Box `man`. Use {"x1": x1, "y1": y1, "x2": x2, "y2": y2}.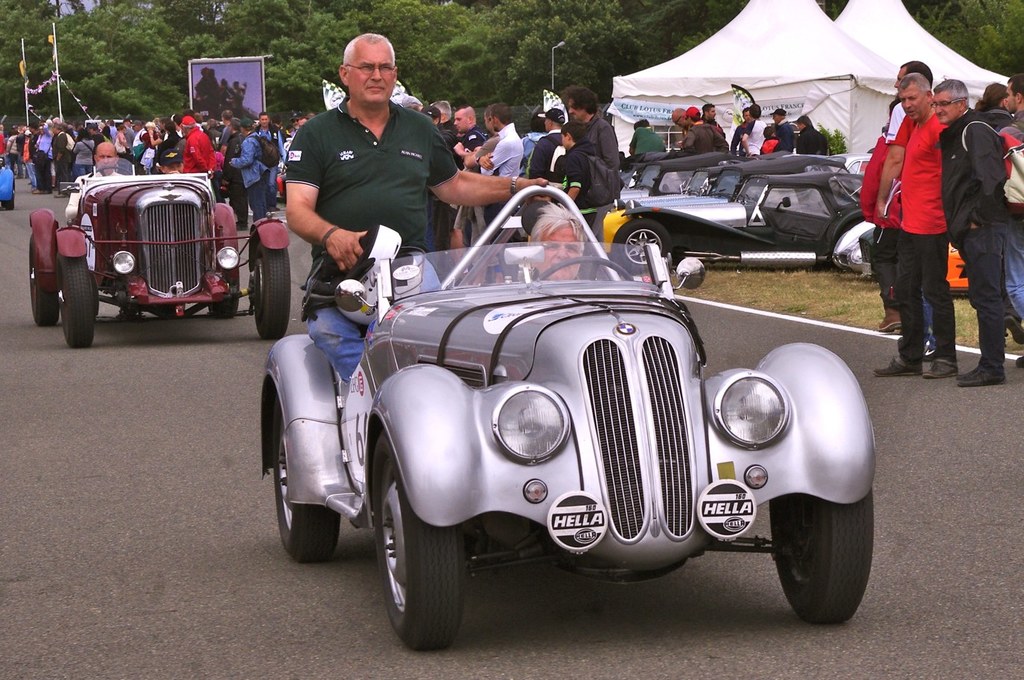
{"x1": 73, "y1": 145, "x2": 136, "y2": 271}.
